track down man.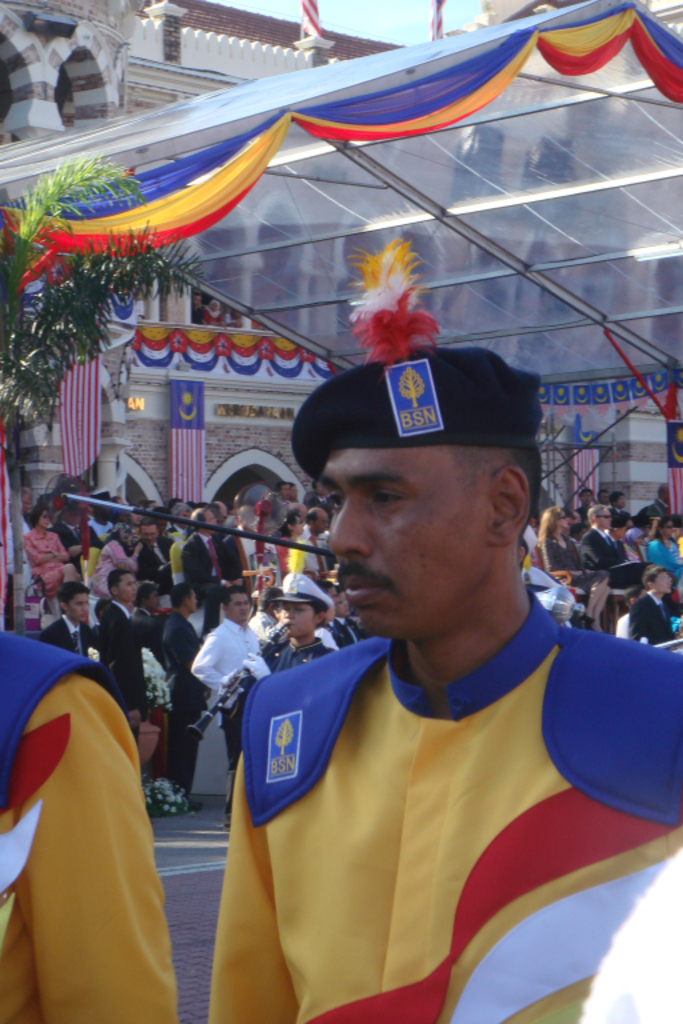
Tracked to 220 503 261 588.
